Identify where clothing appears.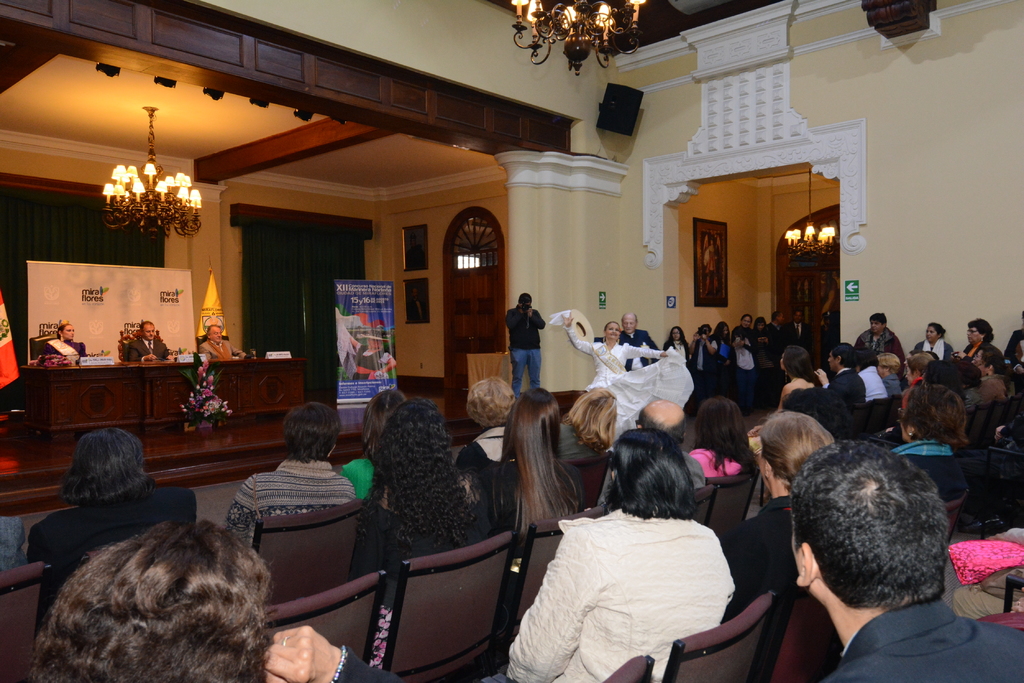
Appears at (339, 455, 369, 501).
